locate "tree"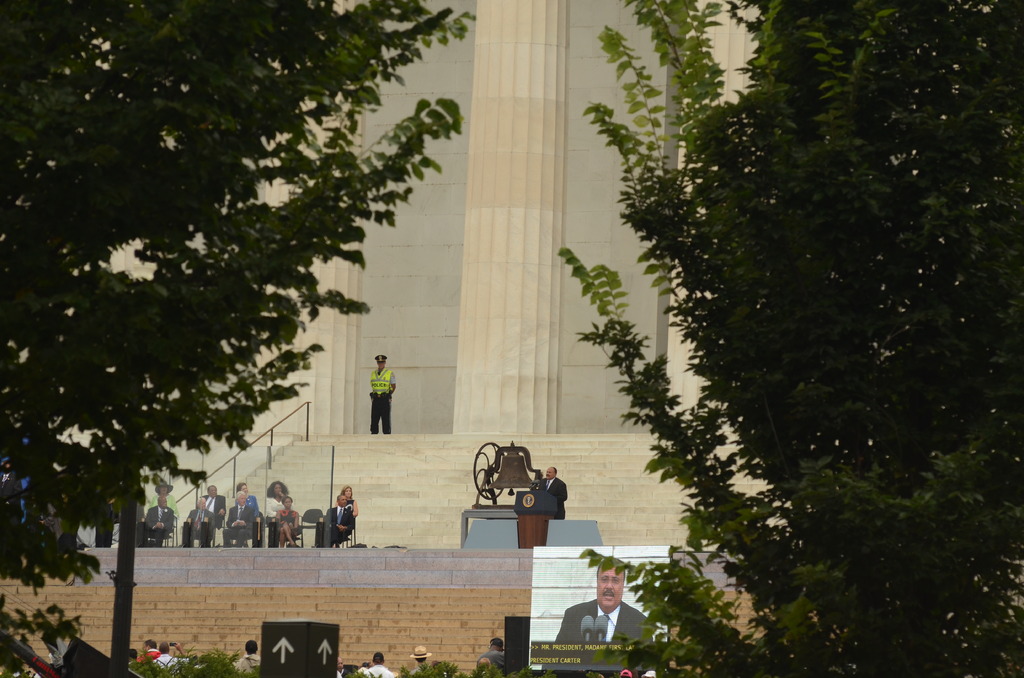
<region>626, 52, 1002, 599</region>
